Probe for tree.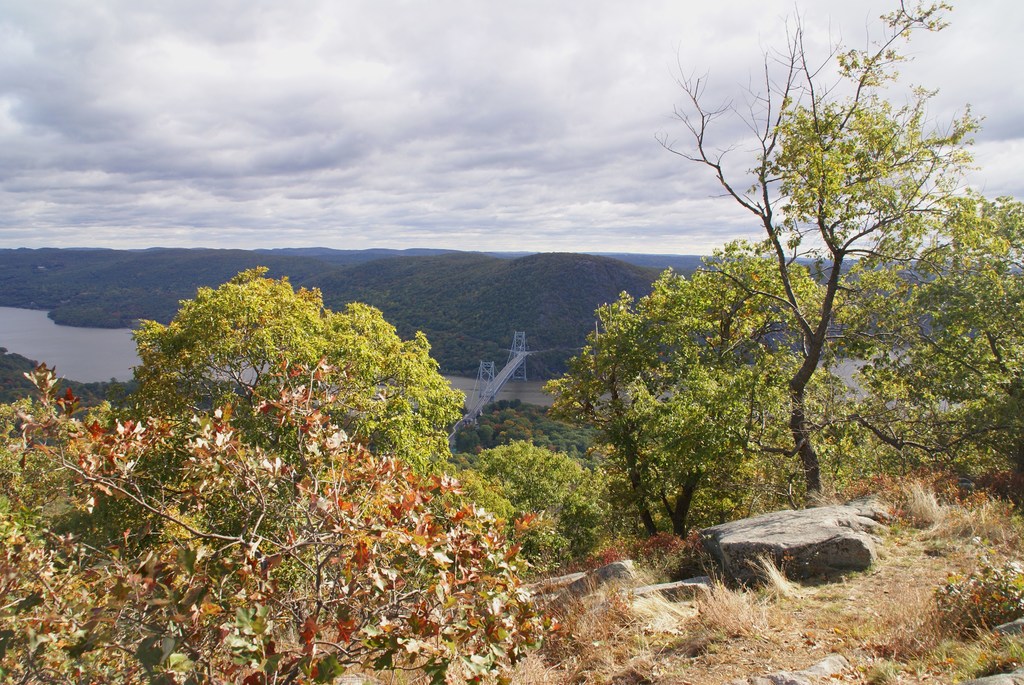
Probe result: 132/256/474/485.
